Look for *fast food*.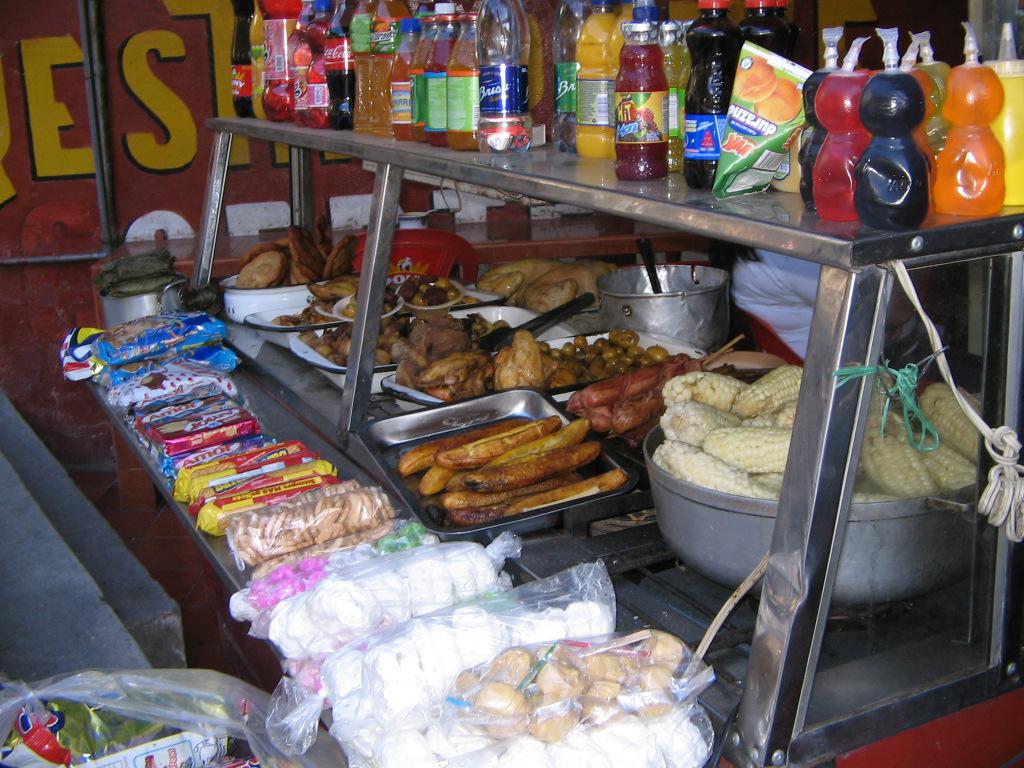
Found: x1=476, y1=258, x2=536, y2=300.
